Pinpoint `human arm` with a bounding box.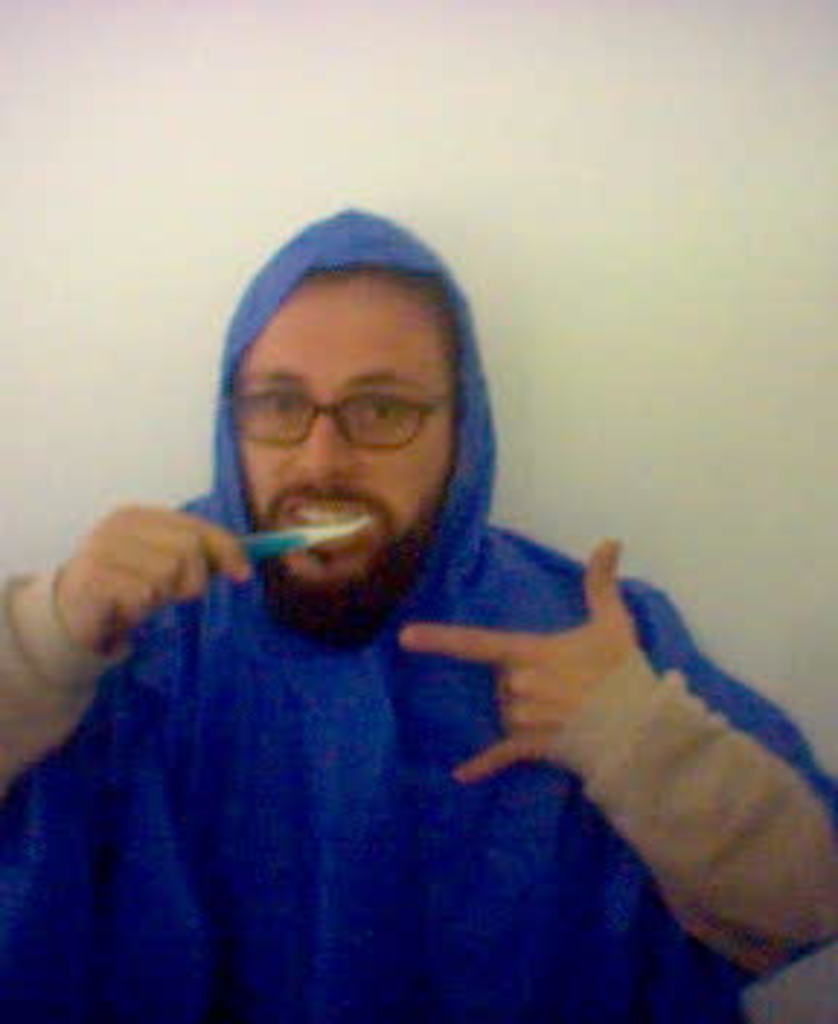
BBox(0, 483, 262, 785).
